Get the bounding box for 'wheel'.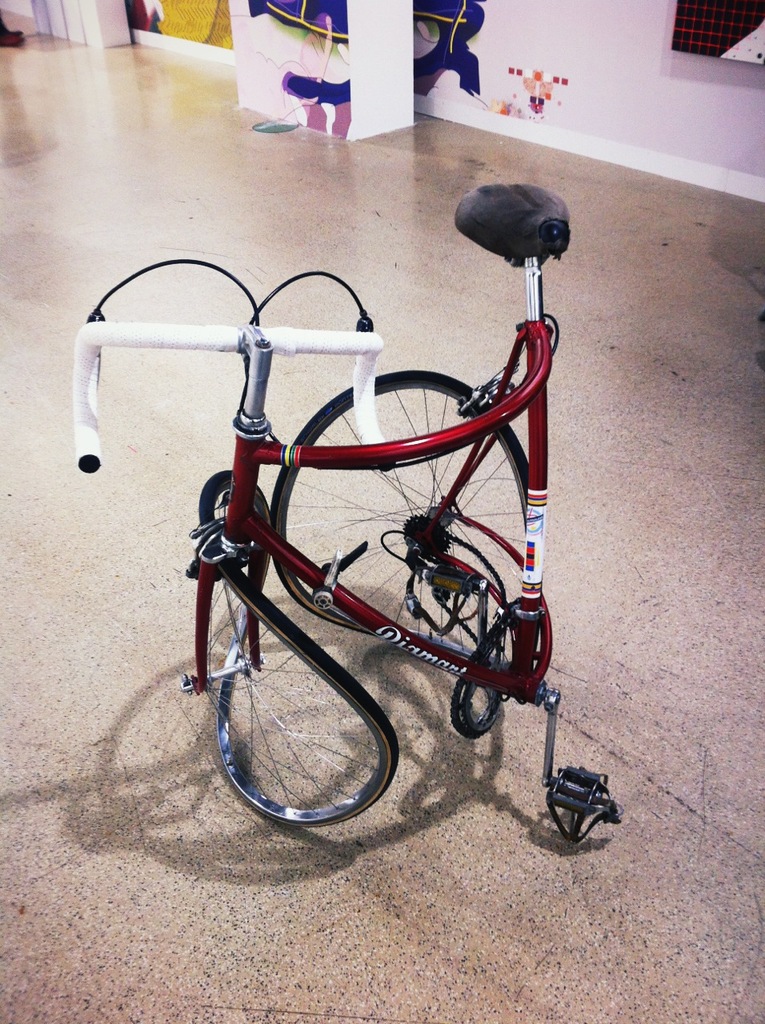
<region>282, 362, 543, 626</region>.
